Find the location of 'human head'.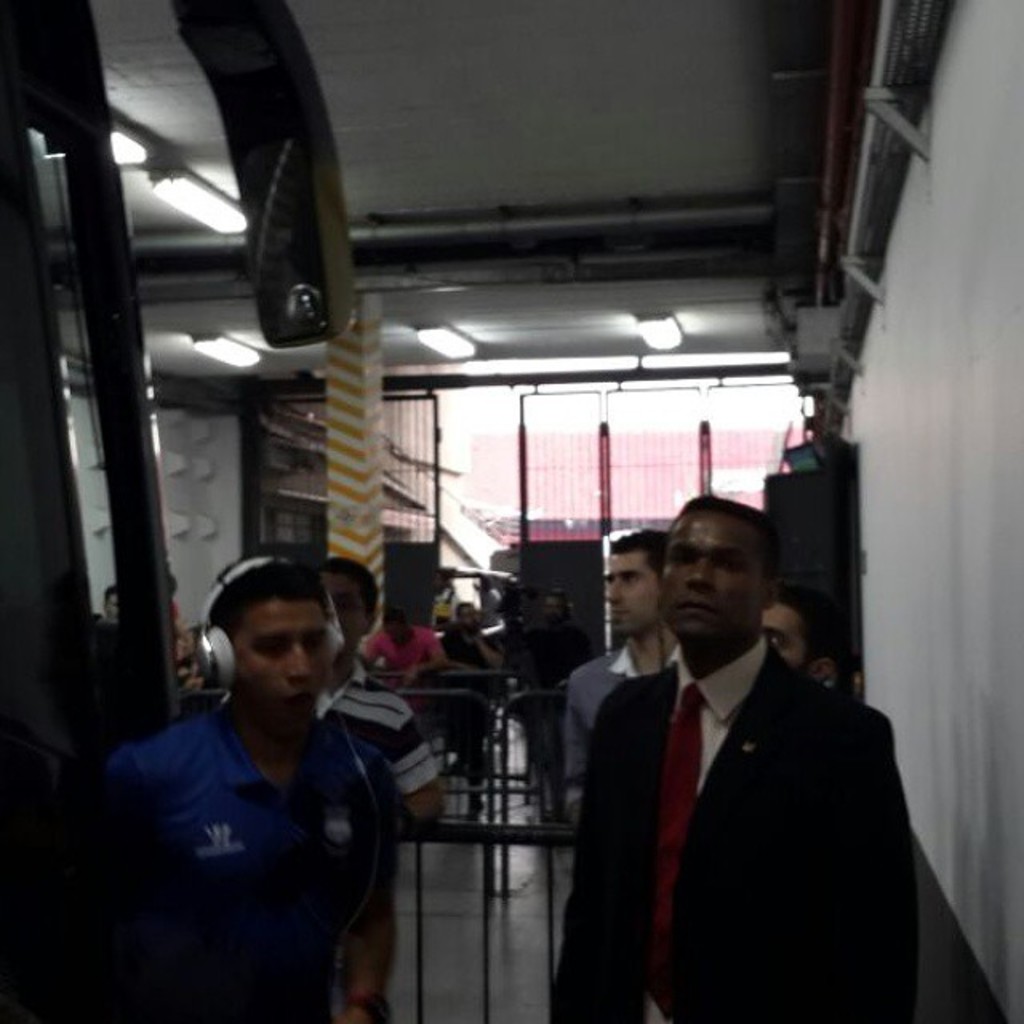
Location: x1=190 y1=565 x2=366 y2=739.
